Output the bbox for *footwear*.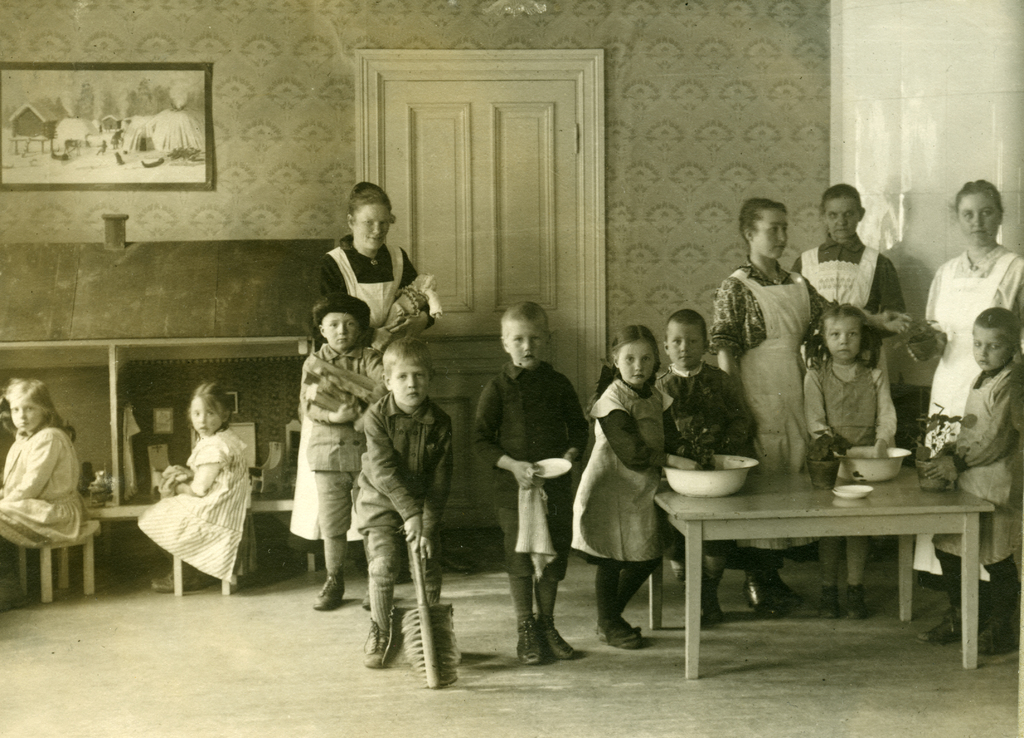
locate(152, 569, 214, 593).
